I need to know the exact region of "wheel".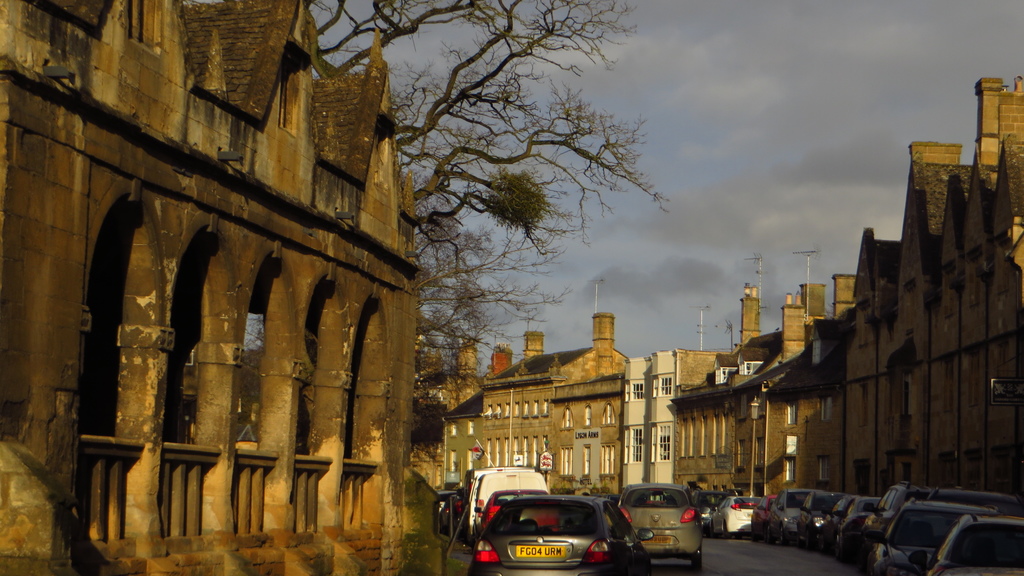
Region: {"left": 830, "top": 528, "right": 847, "bottom": 561}.
